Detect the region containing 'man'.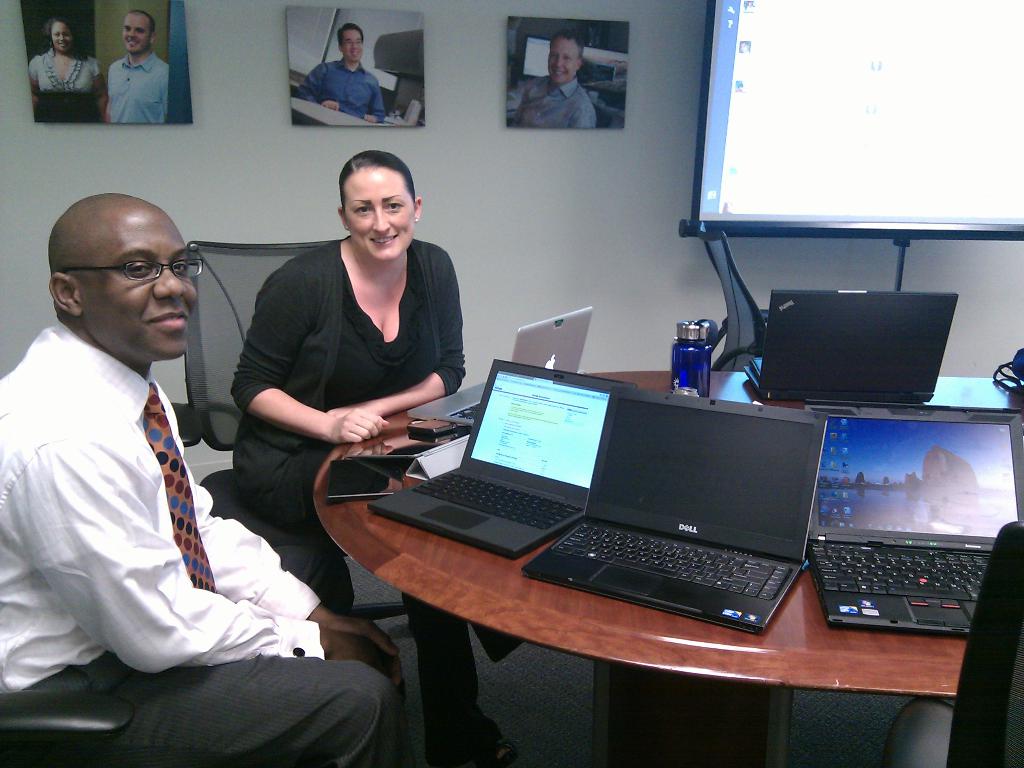
{"x1": 500, "y1": 35, "x2": 599, "y2": 135}.
